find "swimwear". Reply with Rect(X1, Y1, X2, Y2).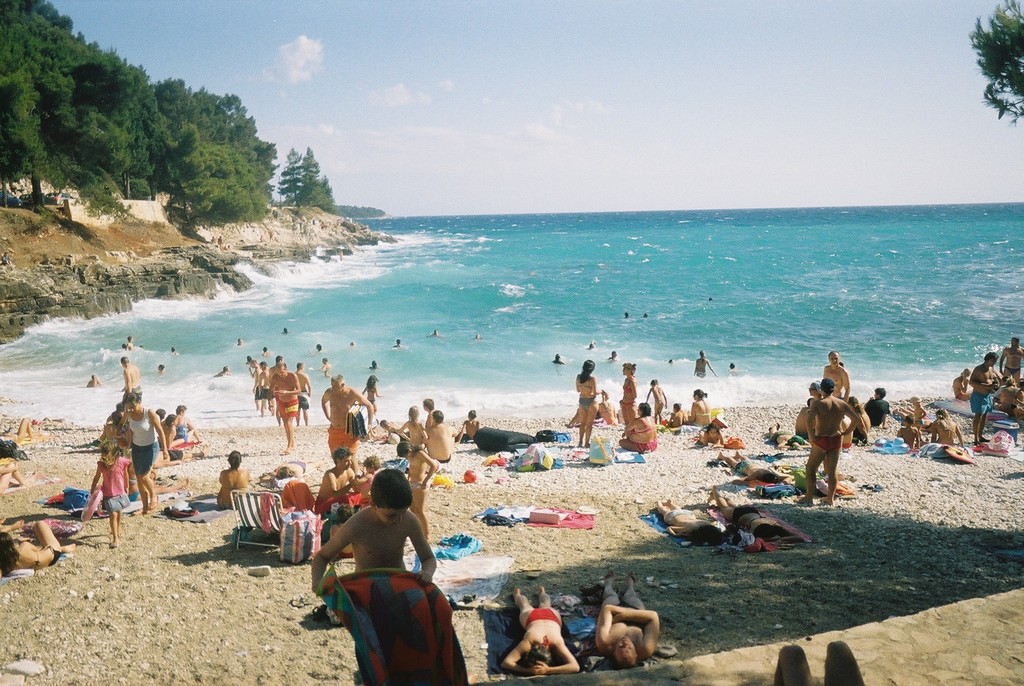
Rect(634, 443, 653, 453).
